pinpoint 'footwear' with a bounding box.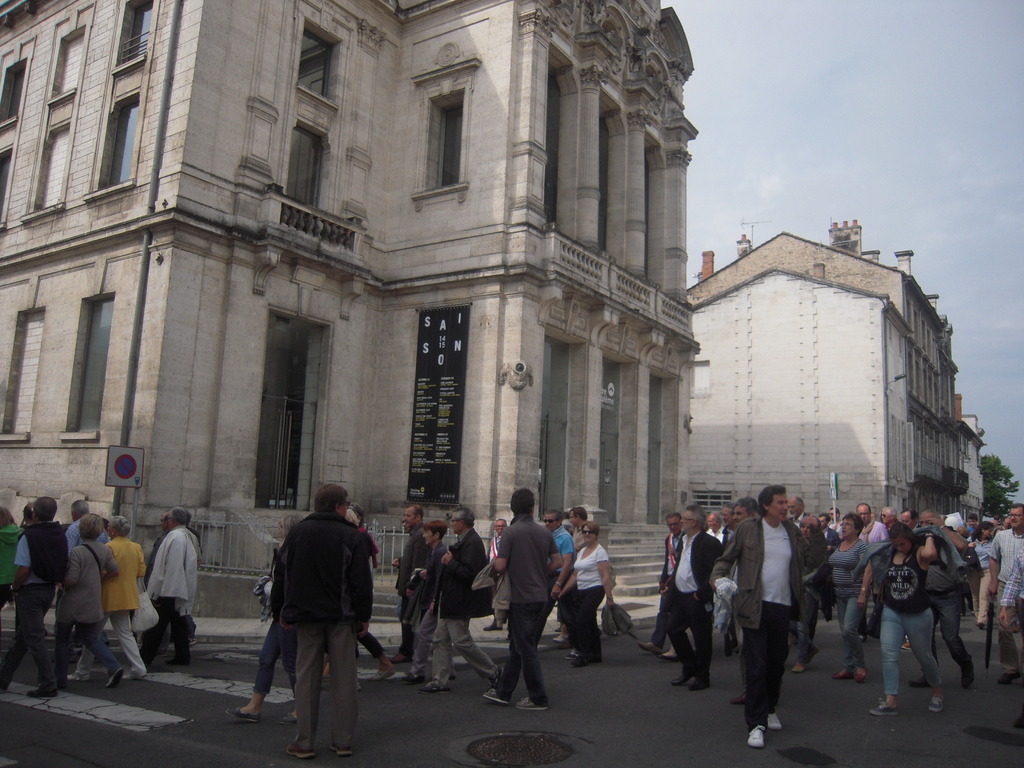
left=107, top=671, right=122, bottom=692.
